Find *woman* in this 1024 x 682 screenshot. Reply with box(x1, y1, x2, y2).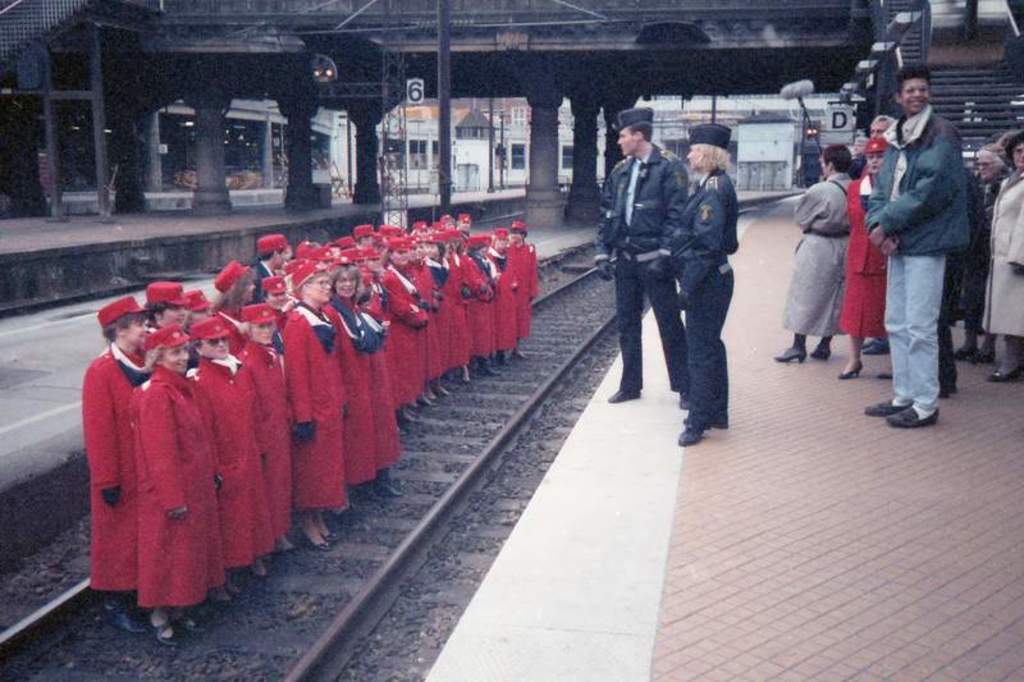
box(90, 301, 155, 637).
